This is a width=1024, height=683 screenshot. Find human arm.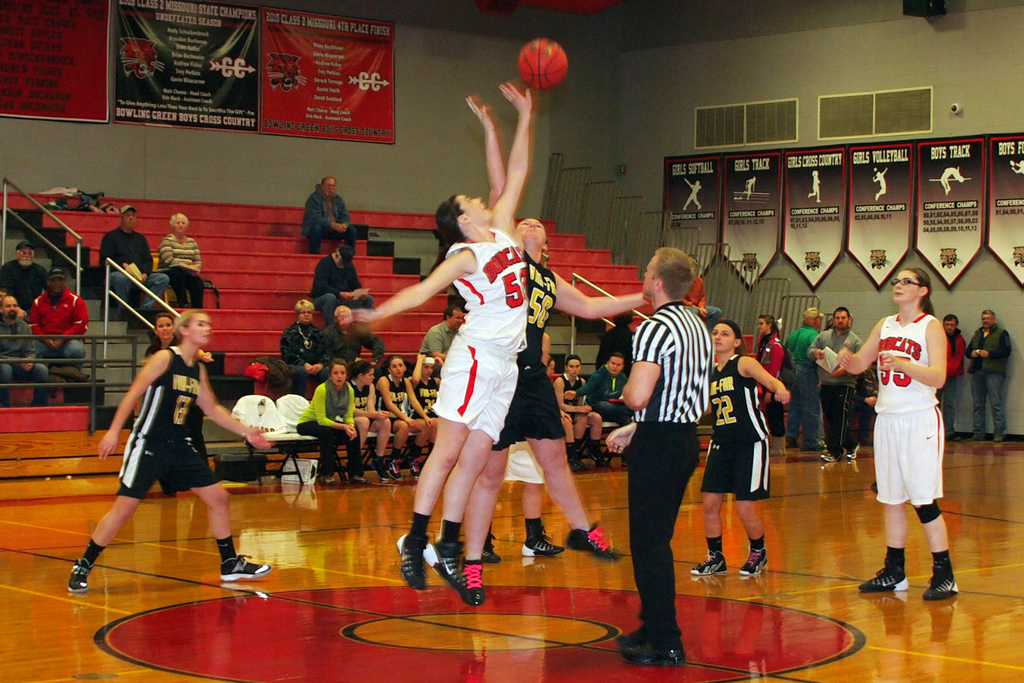
Bounding box: bbox=[684, 299, 706, 320].
